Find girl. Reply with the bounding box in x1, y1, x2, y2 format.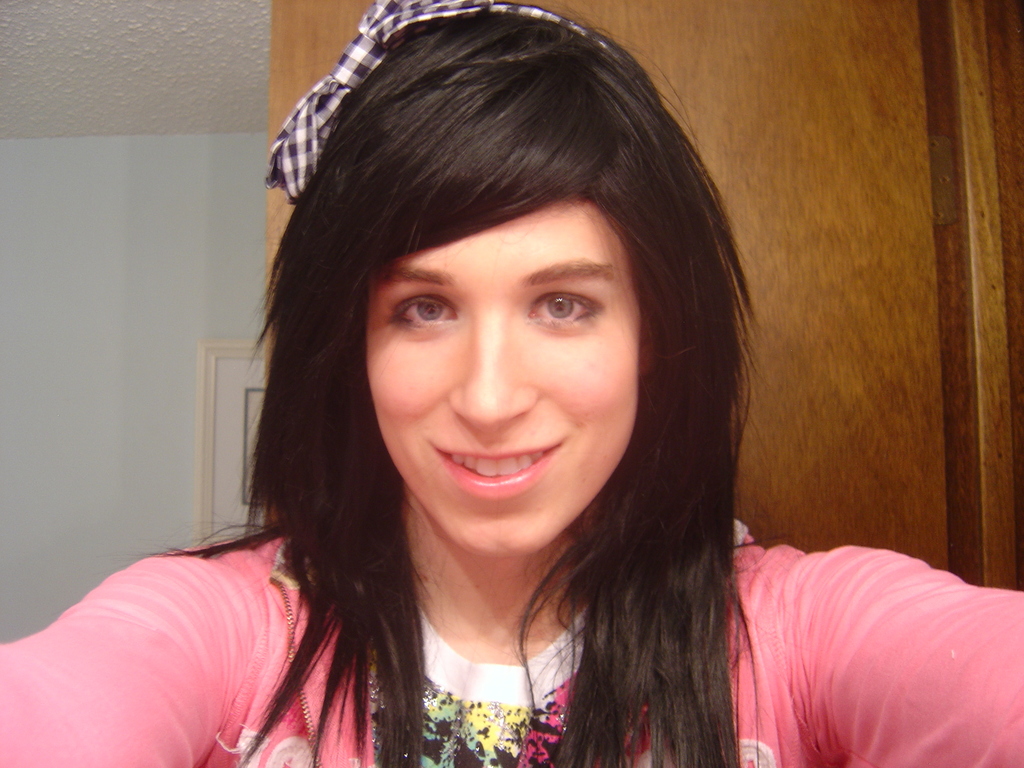
0, 0, 1023, 767.
